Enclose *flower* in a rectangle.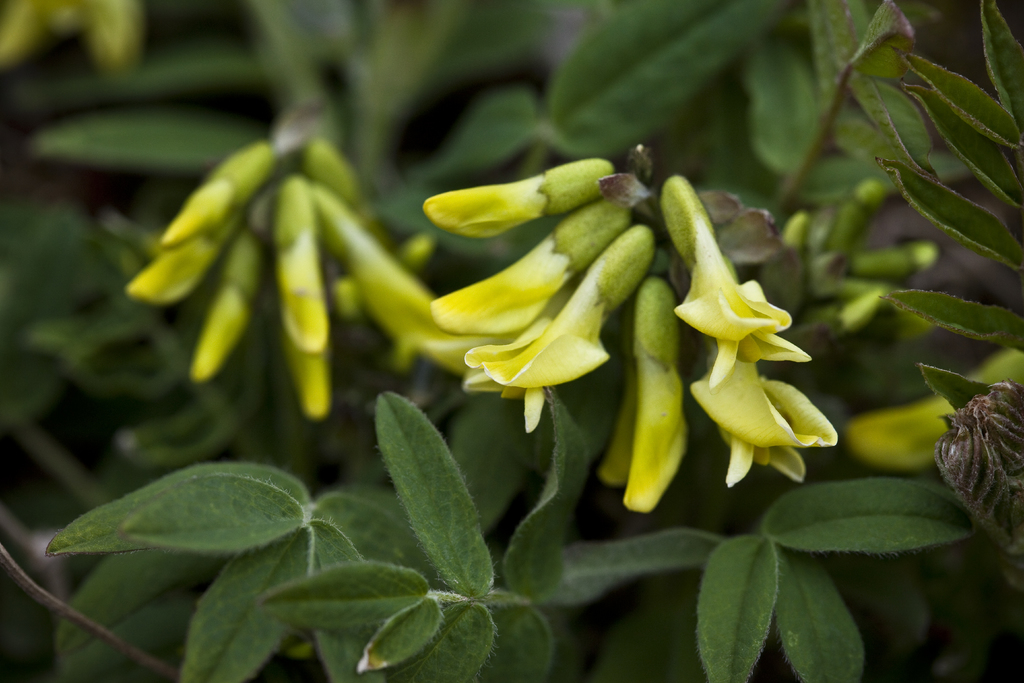
region(279, 170, 341, 362).
